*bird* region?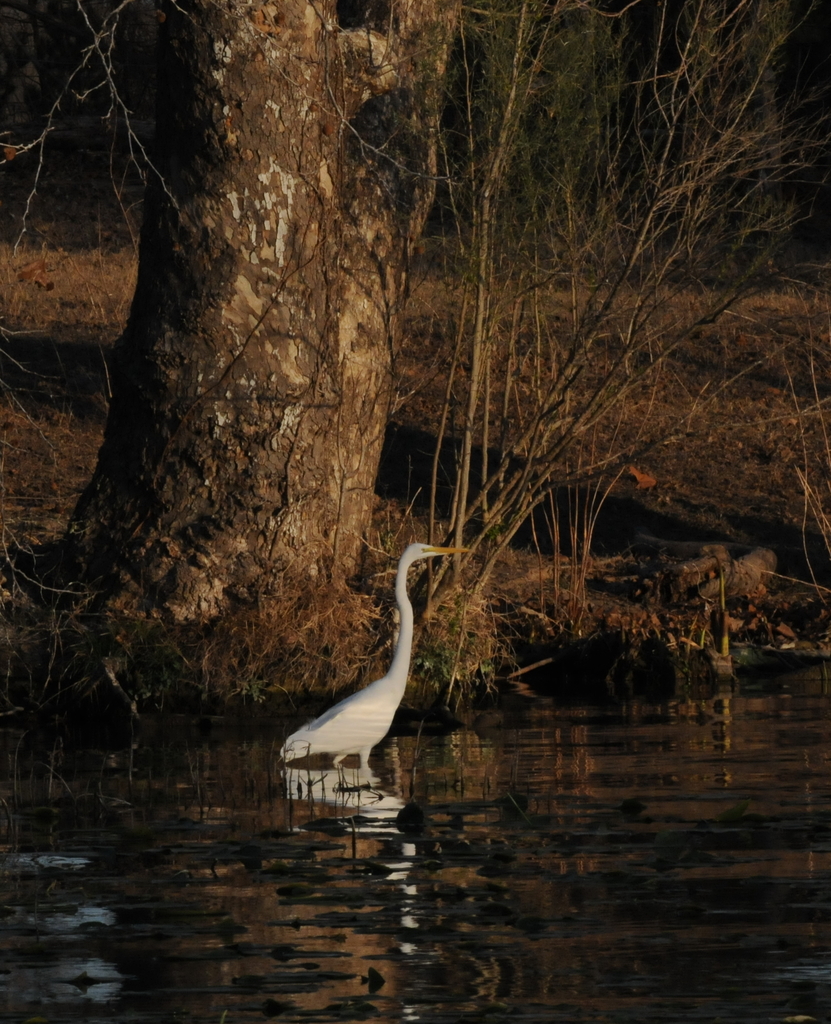
296,540,469,804
